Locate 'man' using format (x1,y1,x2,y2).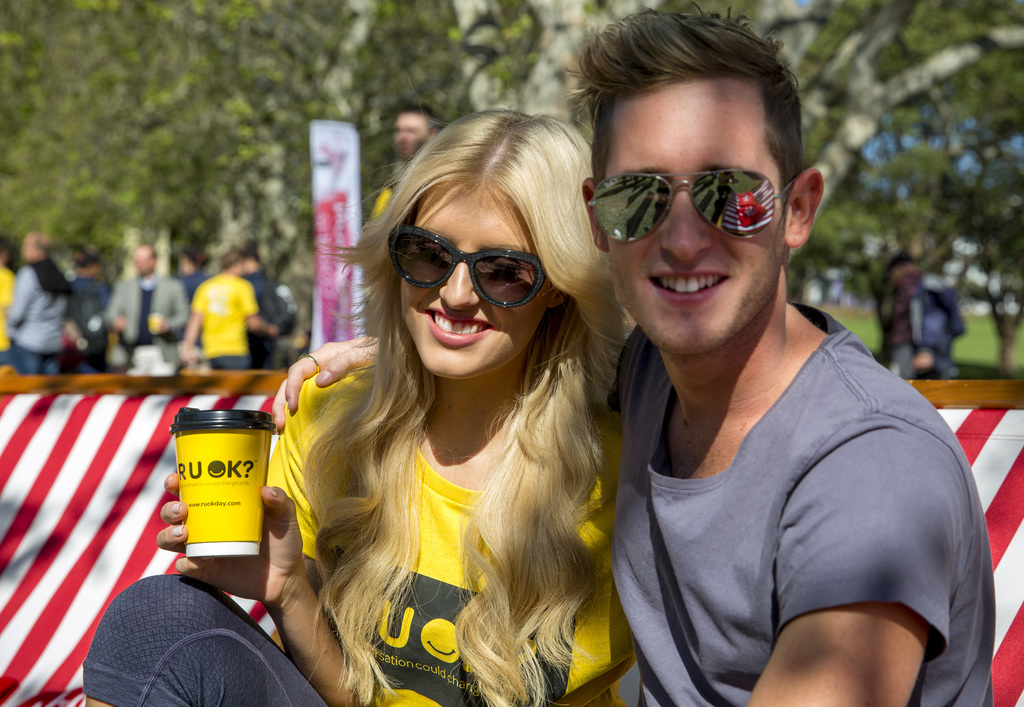
(0,232,20,364).
